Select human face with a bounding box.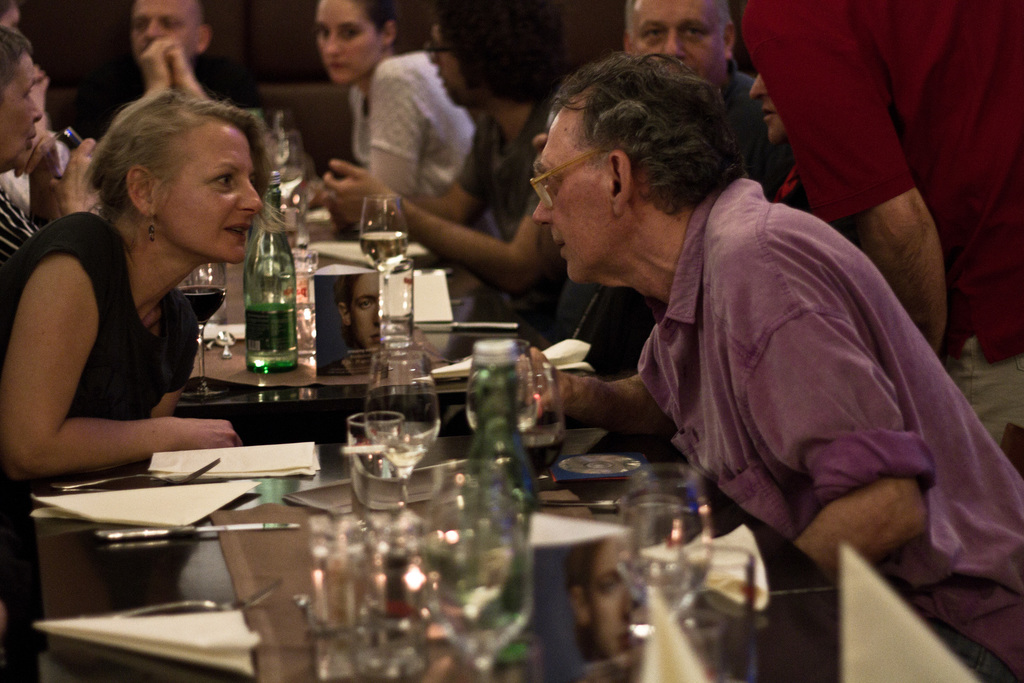
x1=314, y1=1, x2=385, y2=92.
